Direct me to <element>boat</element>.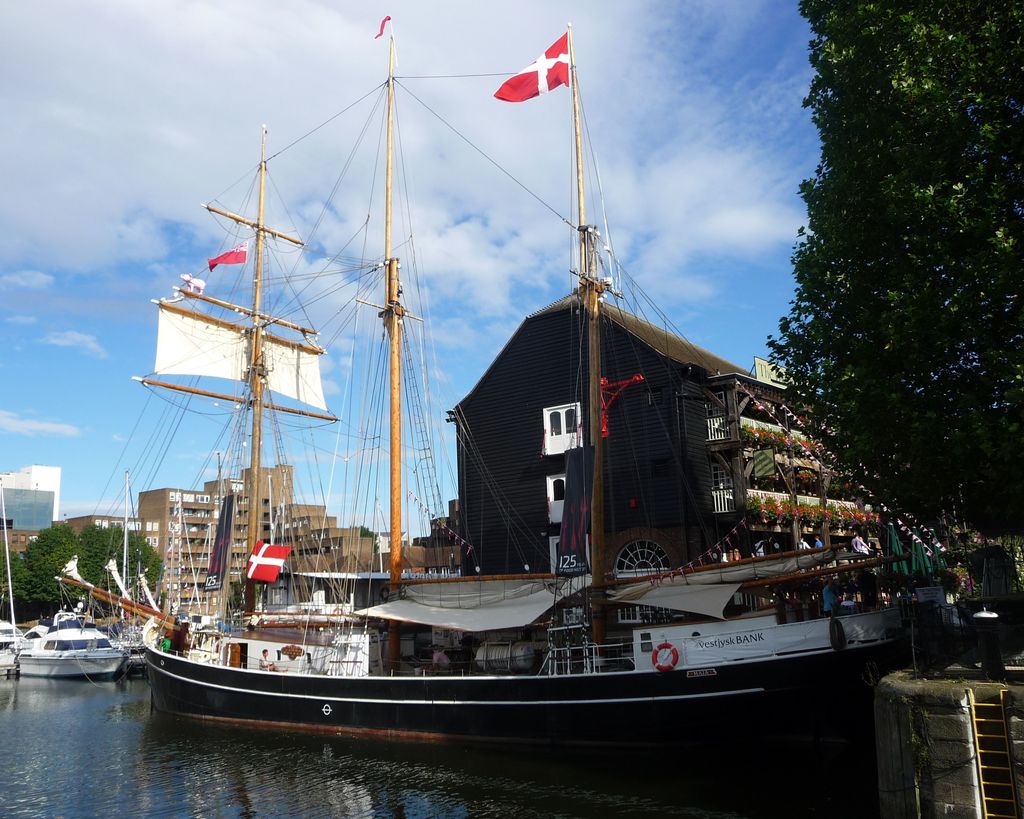
Direction: 56 468 154 653.
